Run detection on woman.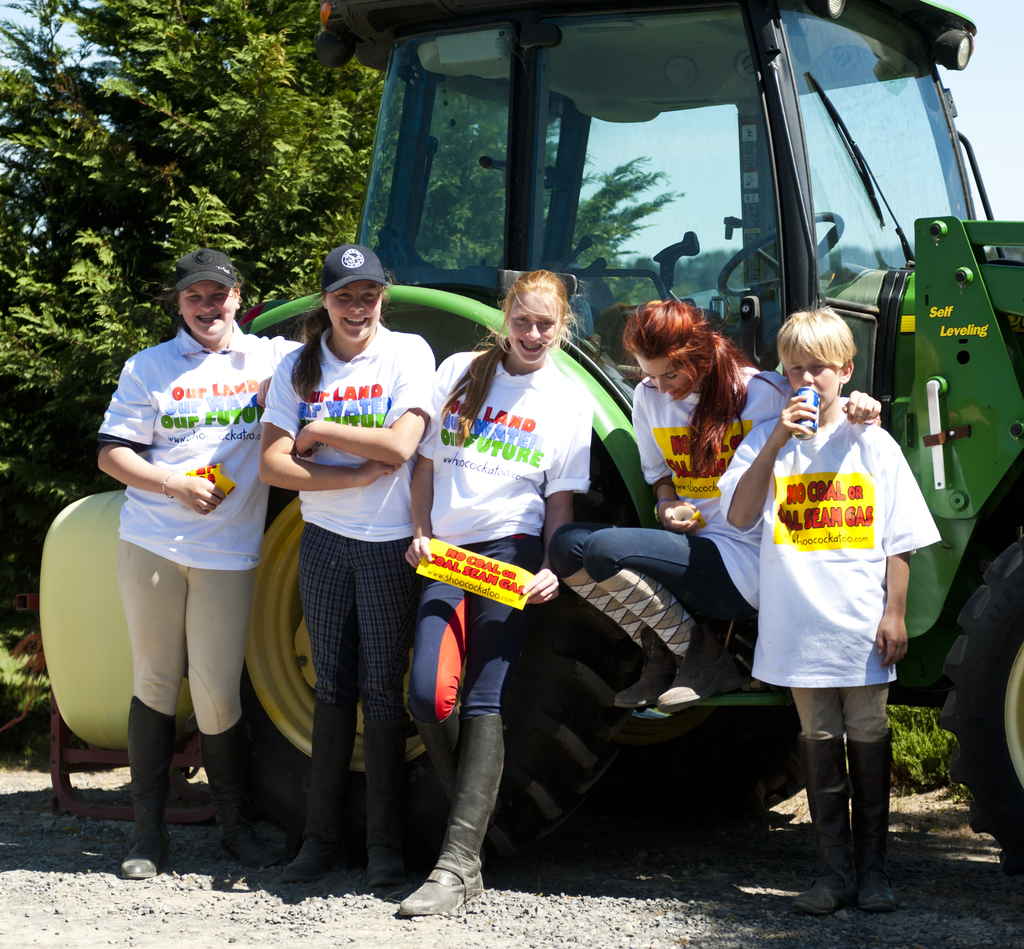
Result: select_region(259, 273, 436, 889).
